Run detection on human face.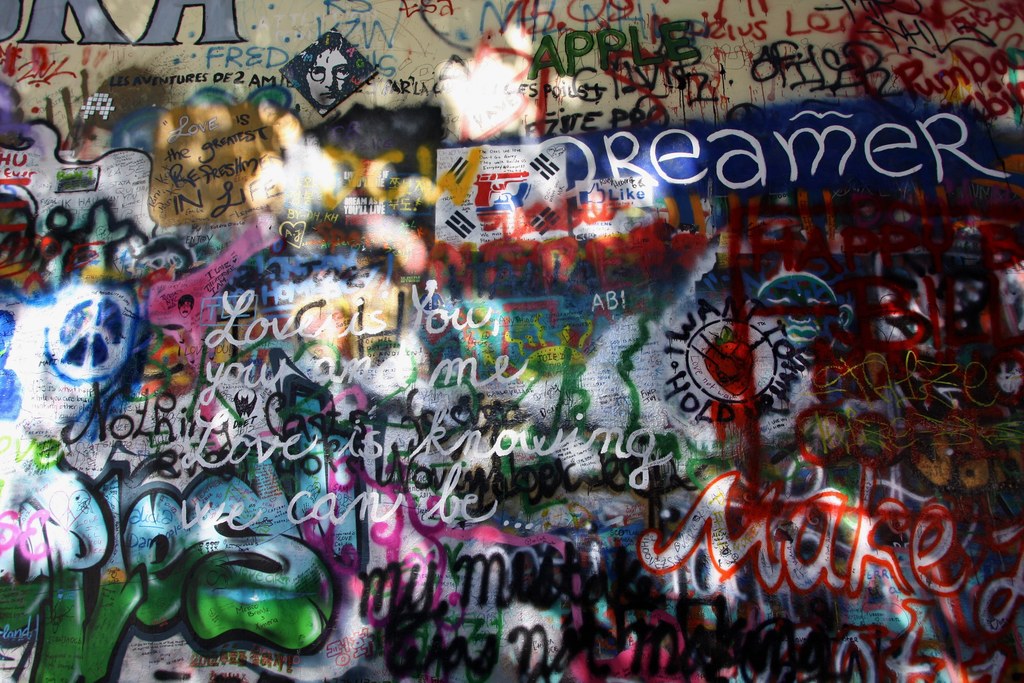
Result: l=177, t=298, r=193, b=318.
